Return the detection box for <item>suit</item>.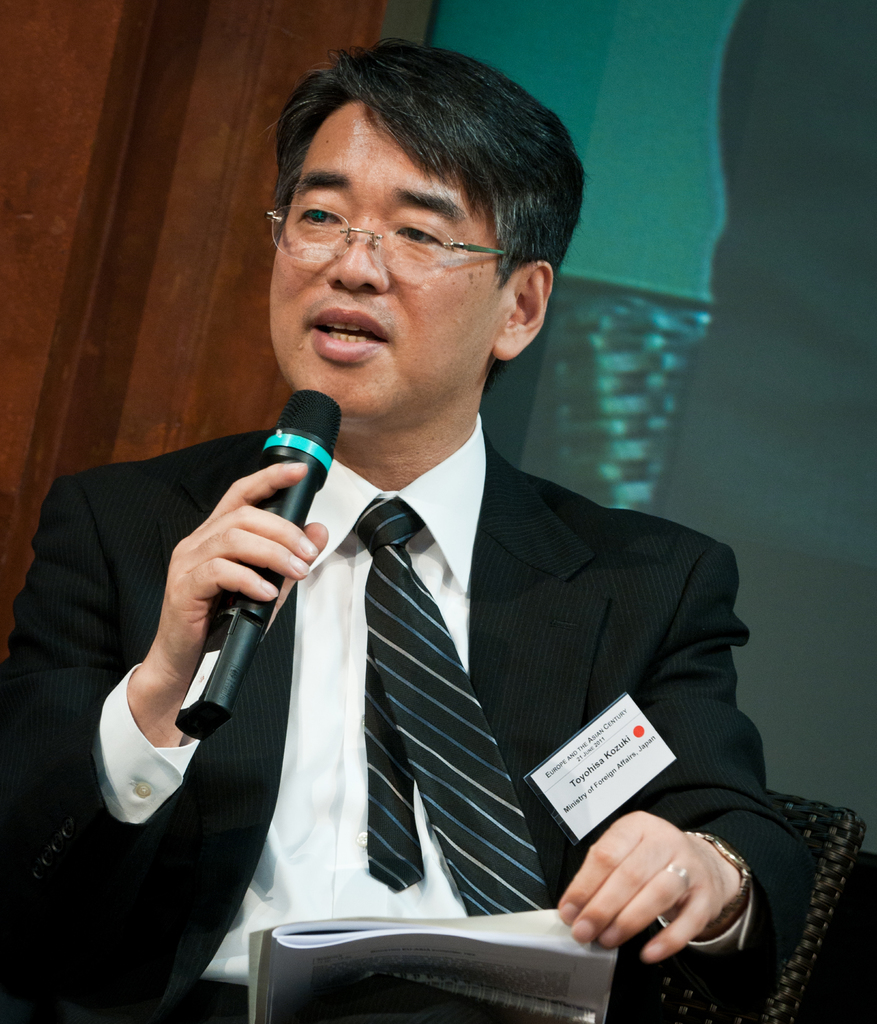
[0,415,814,1023].
